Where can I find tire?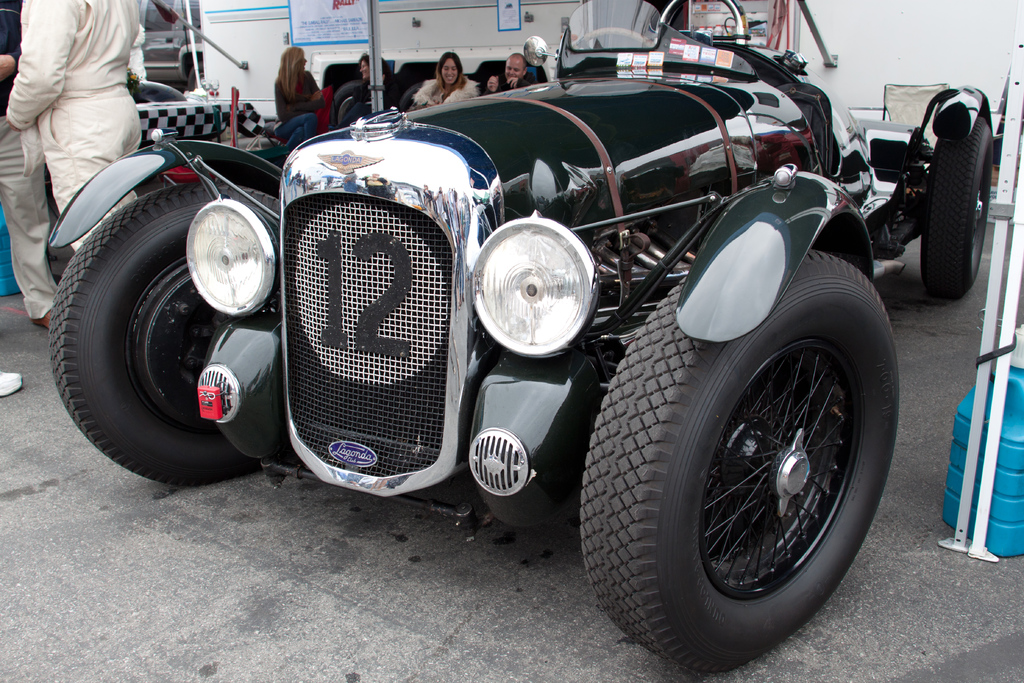
You can find it at <region>47, 180, 281, 474</region>.
